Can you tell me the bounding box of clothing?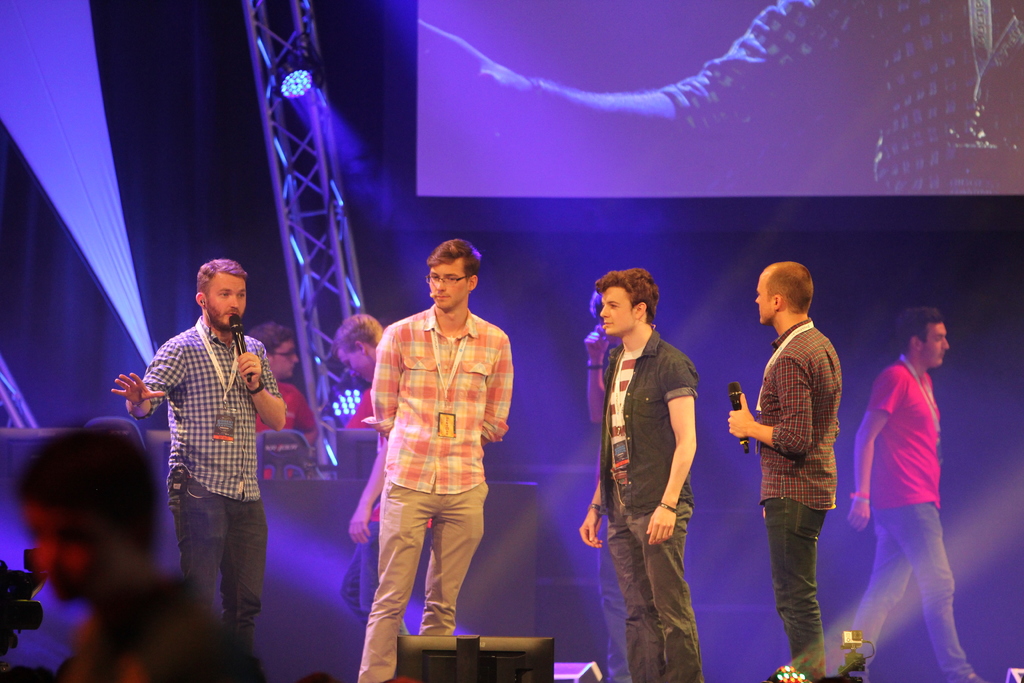
Rect(760, 500, 835, 682).
